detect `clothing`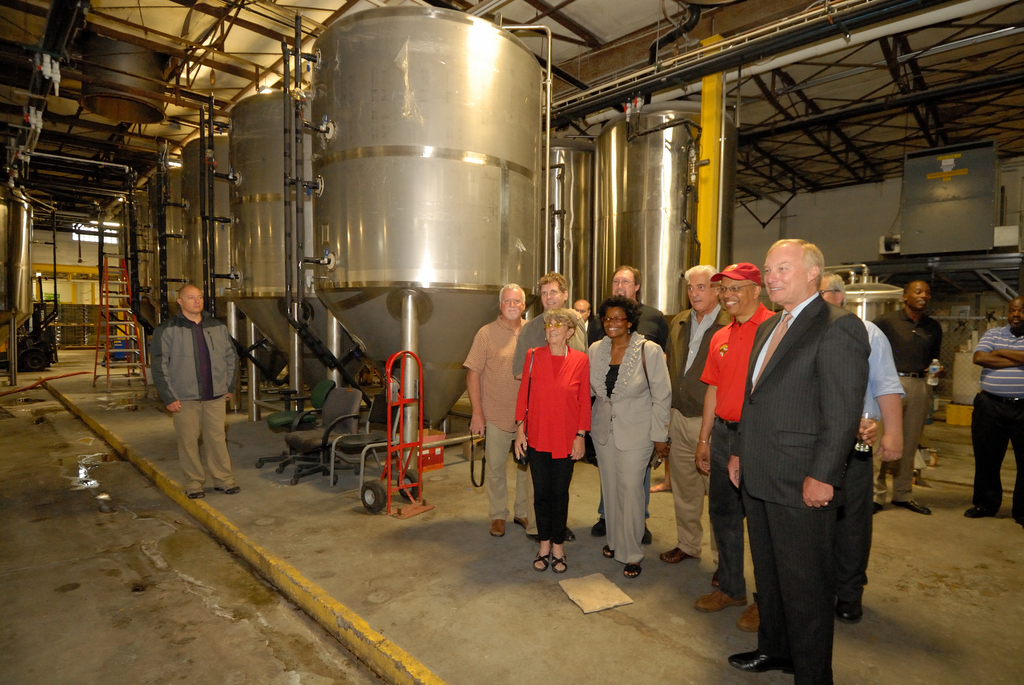
699/299/781/594
